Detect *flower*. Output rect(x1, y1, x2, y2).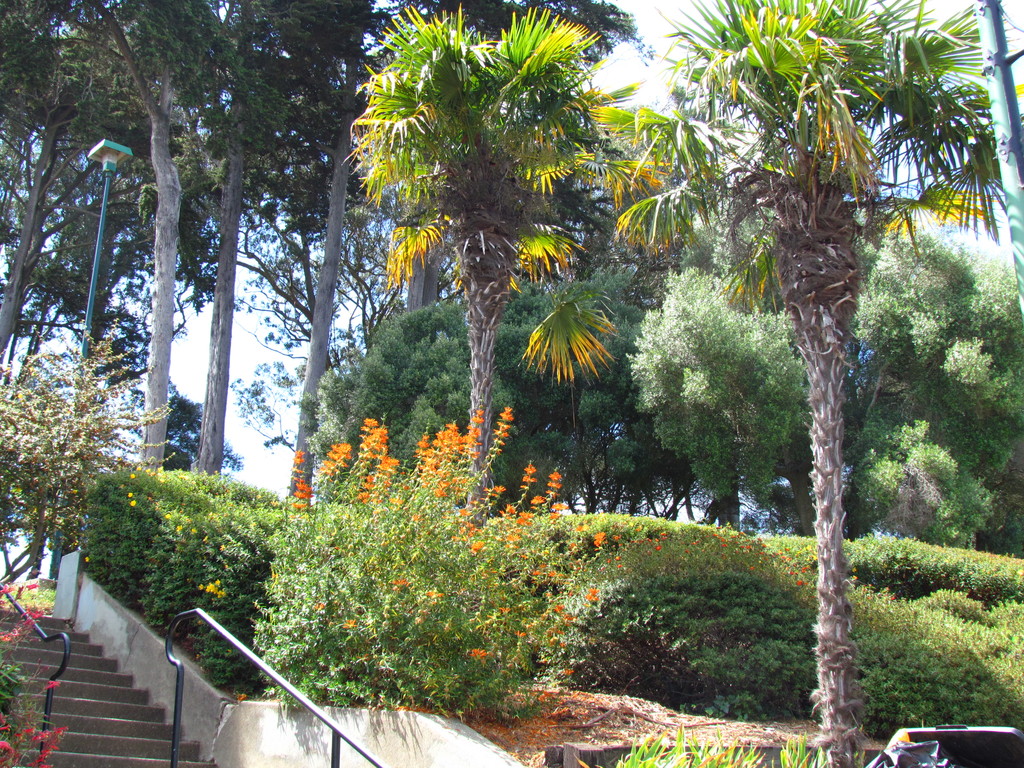
rect(500, 406, 513, 423).
